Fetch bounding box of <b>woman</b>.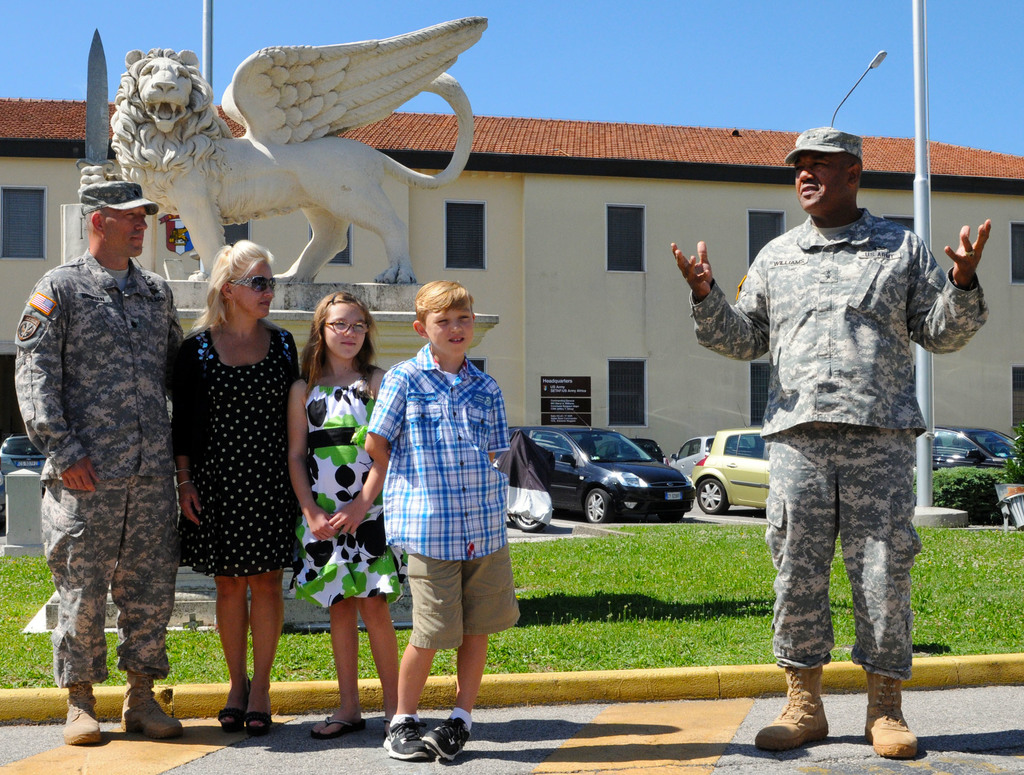
Bbox: bbox(173, 242, 303, 735).
